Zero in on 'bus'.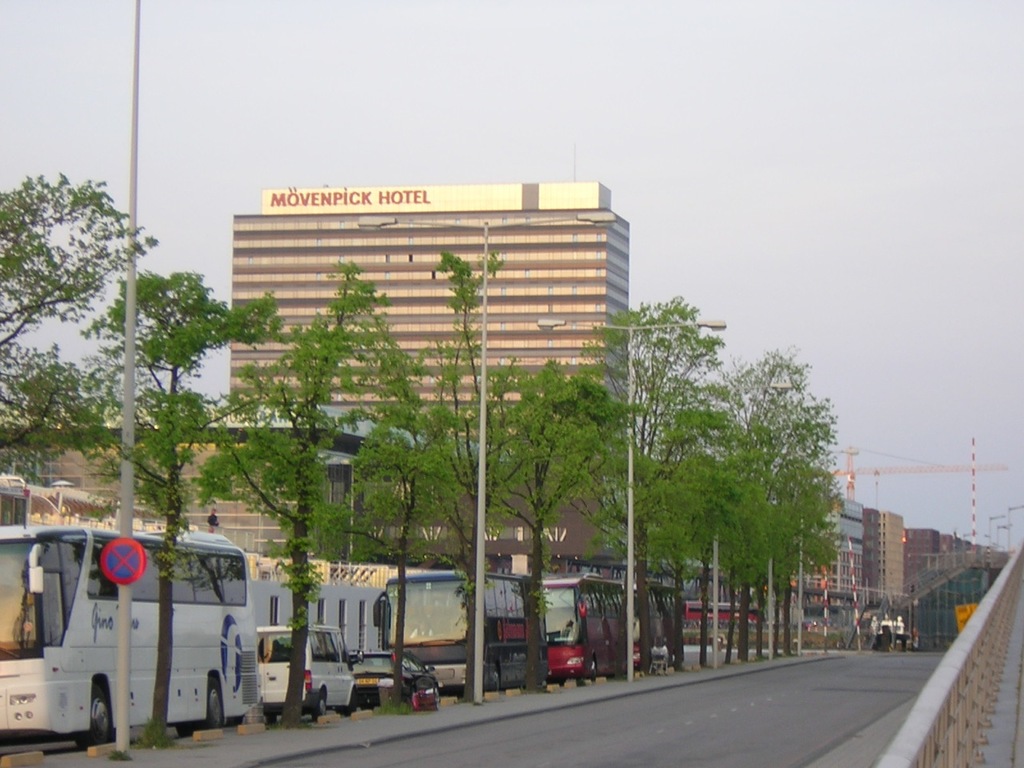
Zeroed in: left=0, top=529, right=259, bottom=742.
